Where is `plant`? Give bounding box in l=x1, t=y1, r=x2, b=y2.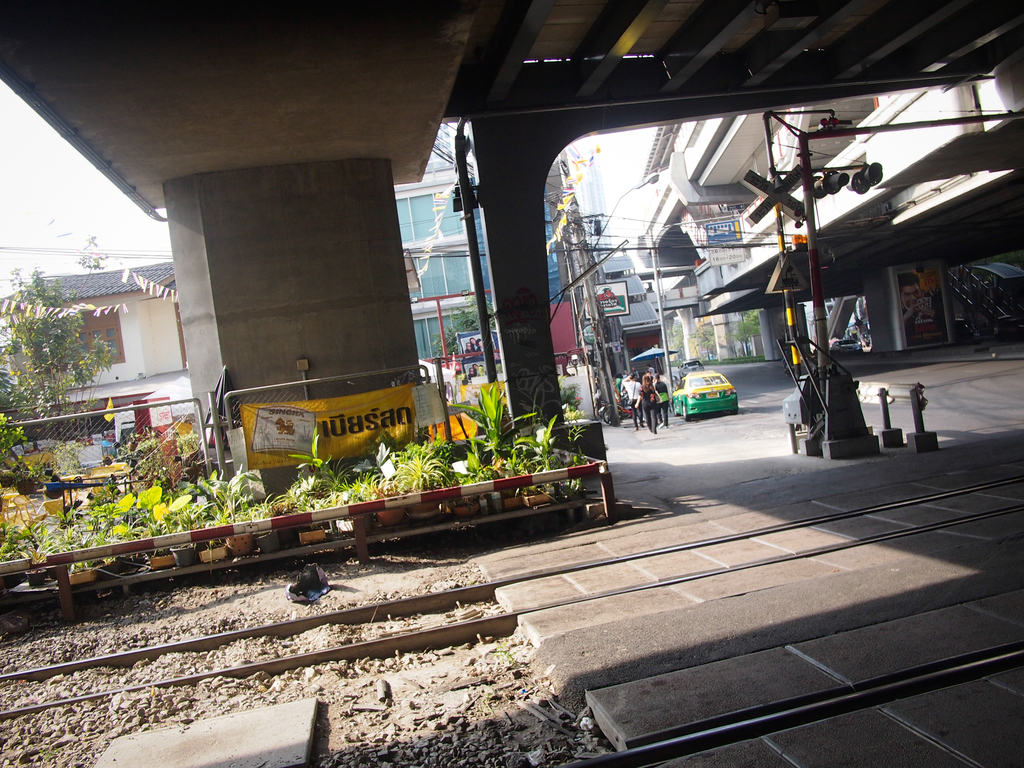
l=20, t=540, r=60, b=577.
